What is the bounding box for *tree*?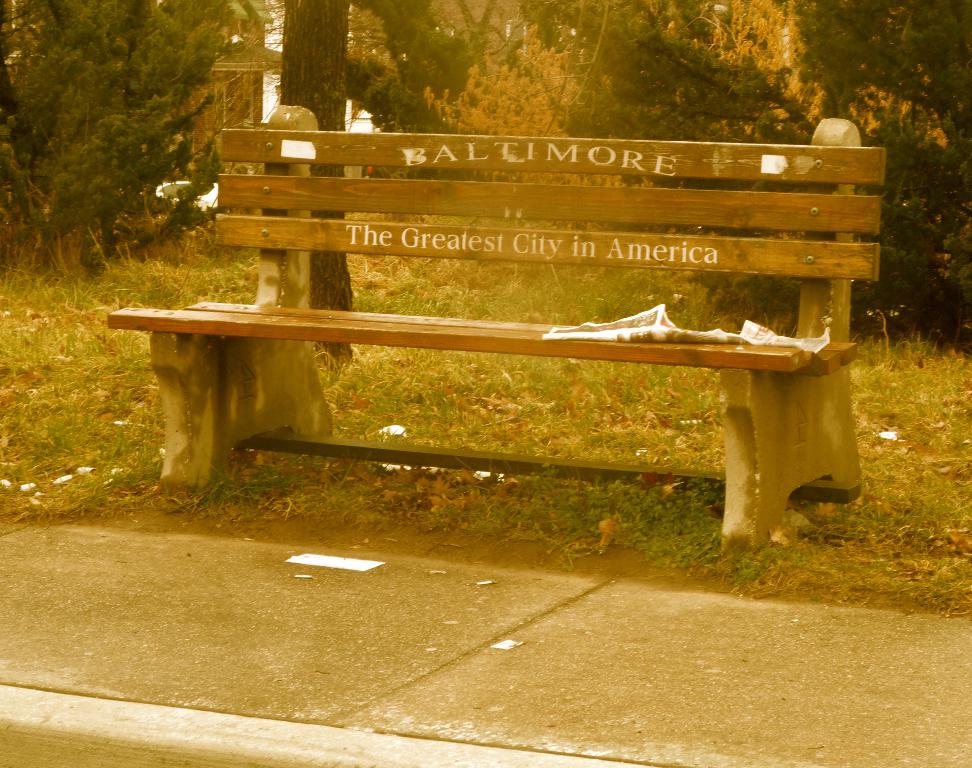
BBox(700, 0, 808, 341).
